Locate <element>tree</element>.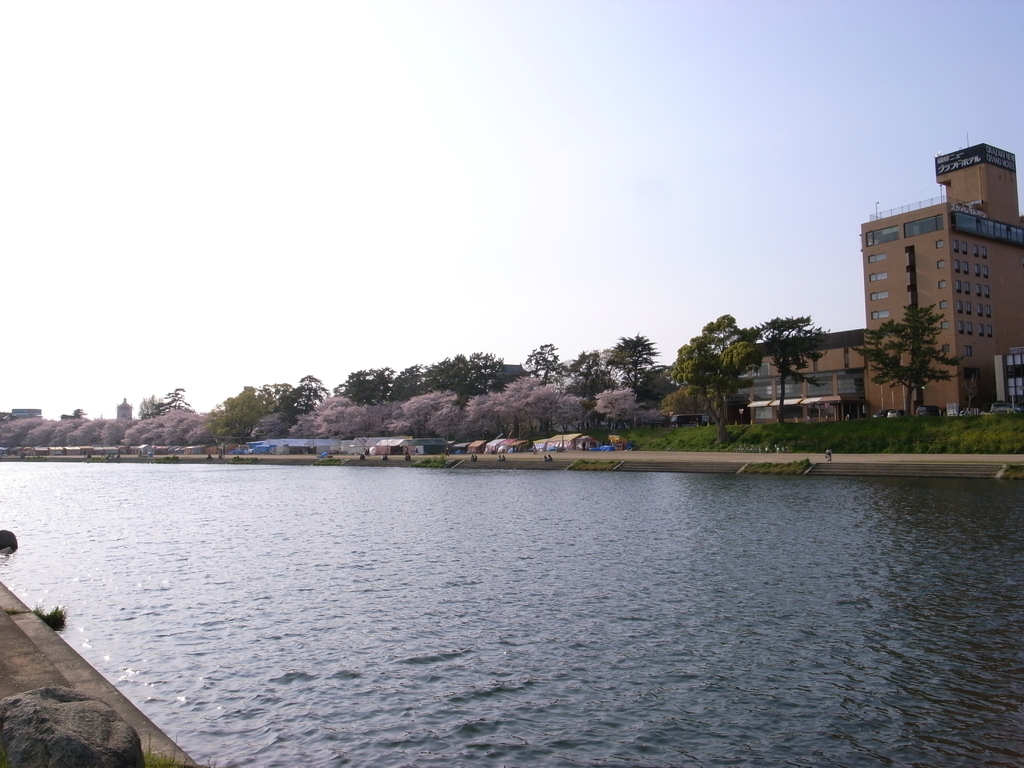
Bounding box: locate(865, 303, 975, 408).
